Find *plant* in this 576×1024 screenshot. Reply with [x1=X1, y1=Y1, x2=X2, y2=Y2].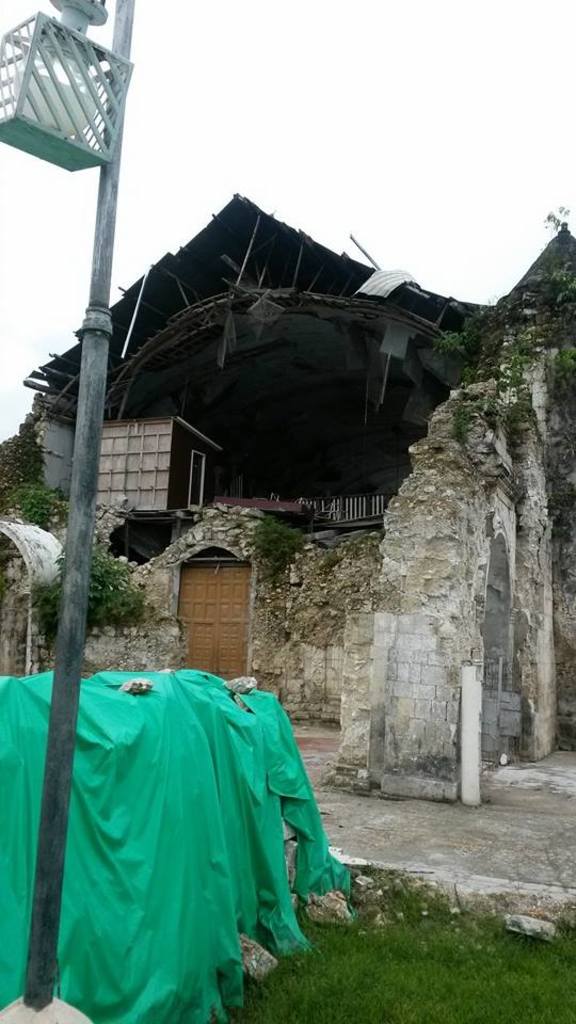
[x1=237, y1=513, x2=307, y2=576].
